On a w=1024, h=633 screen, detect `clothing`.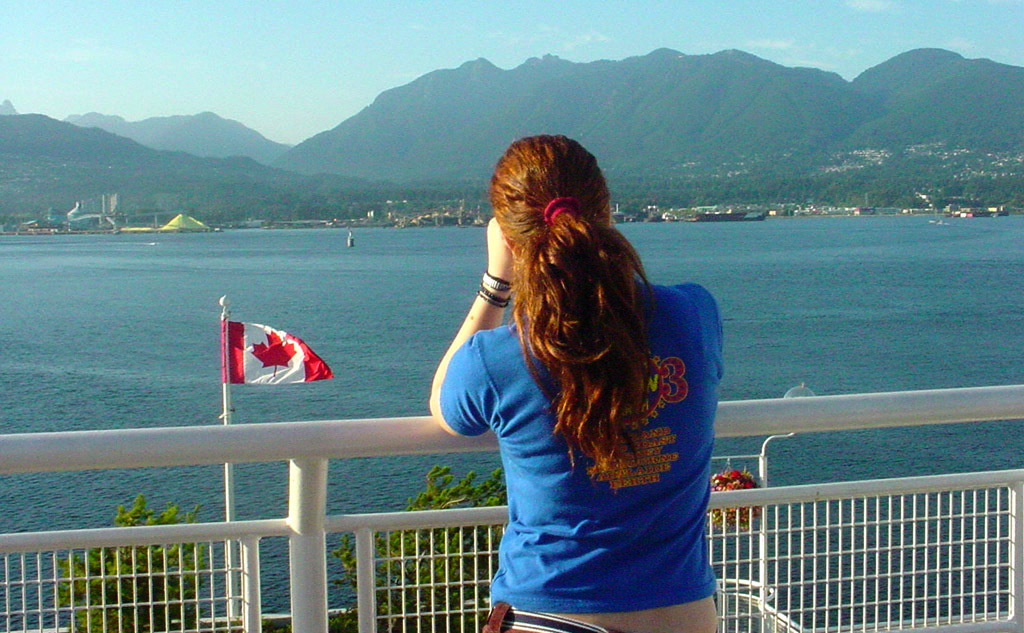
{"left": 438, "top": 273, "right": 733, "bottom": 632}.
